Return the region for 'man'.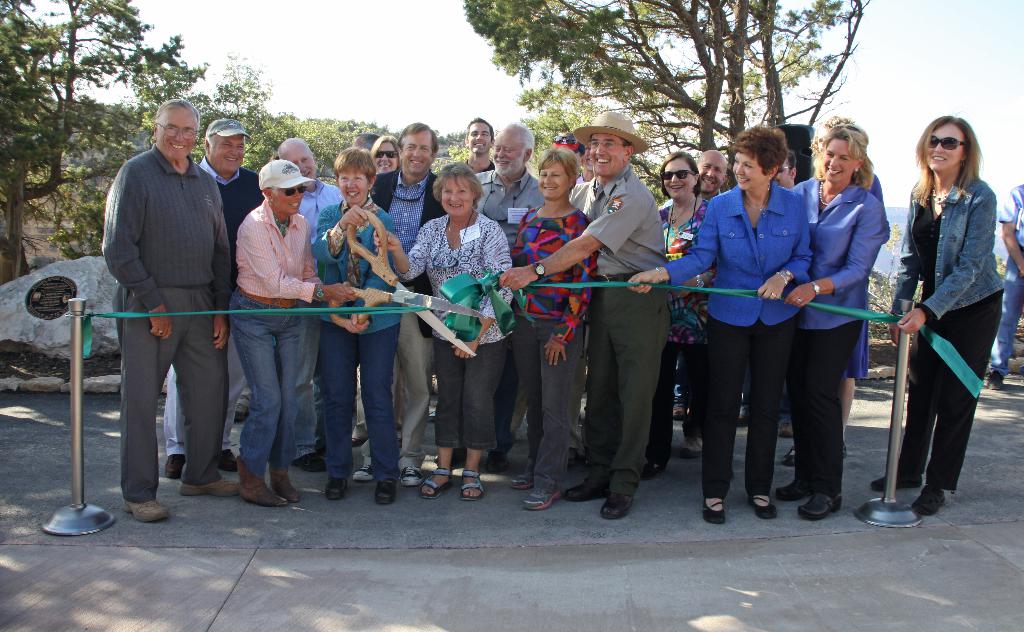
x1=275 y1=133 x2=345 y2=471.
